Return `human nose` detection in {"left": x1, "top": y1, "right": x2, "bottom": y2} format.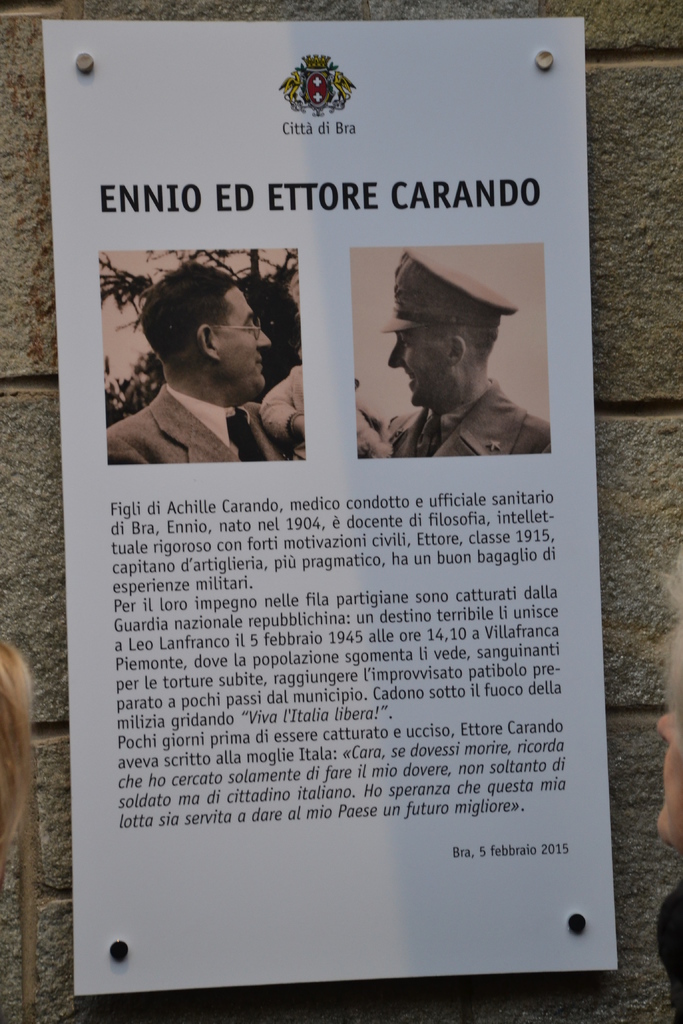
{"left": 250, "top": 321, "right": 271, "bottom": 350}.
